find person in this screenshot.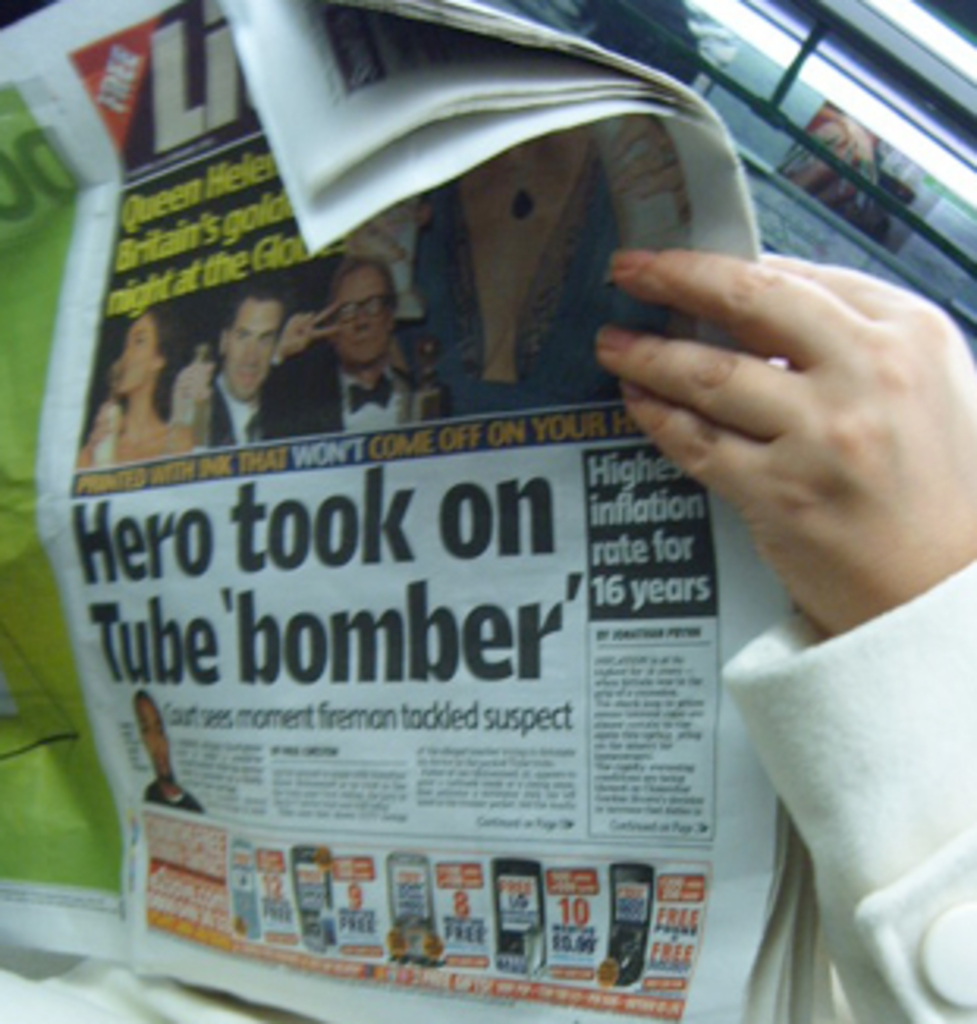
The bounding box for person is BBox(603, 251, 974, 1021).
